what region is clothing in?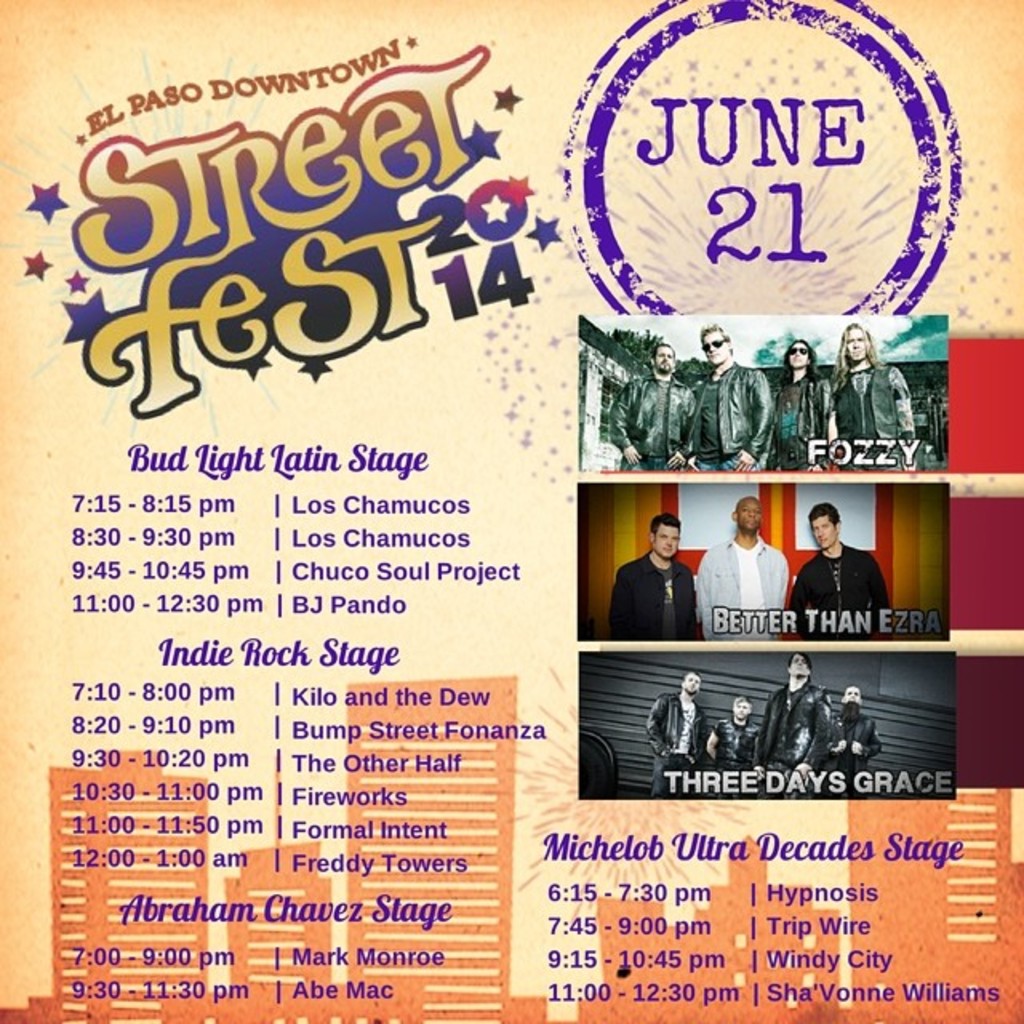
(750,680,830,782).
